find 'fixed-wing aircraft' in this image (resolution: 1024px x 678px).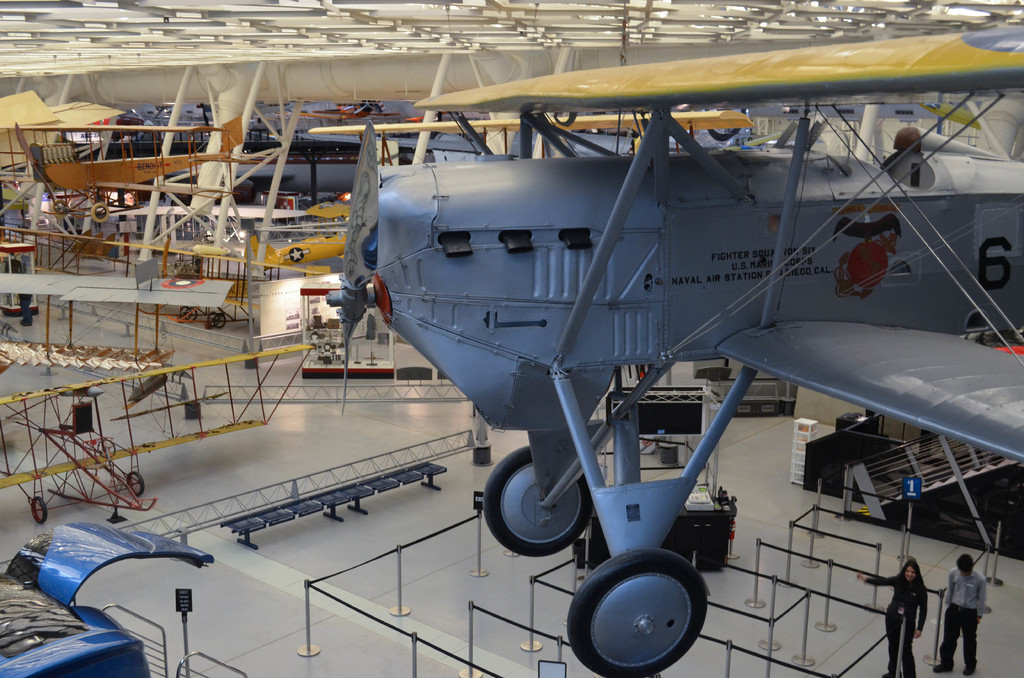
detection(250, 238, 360, 279).
